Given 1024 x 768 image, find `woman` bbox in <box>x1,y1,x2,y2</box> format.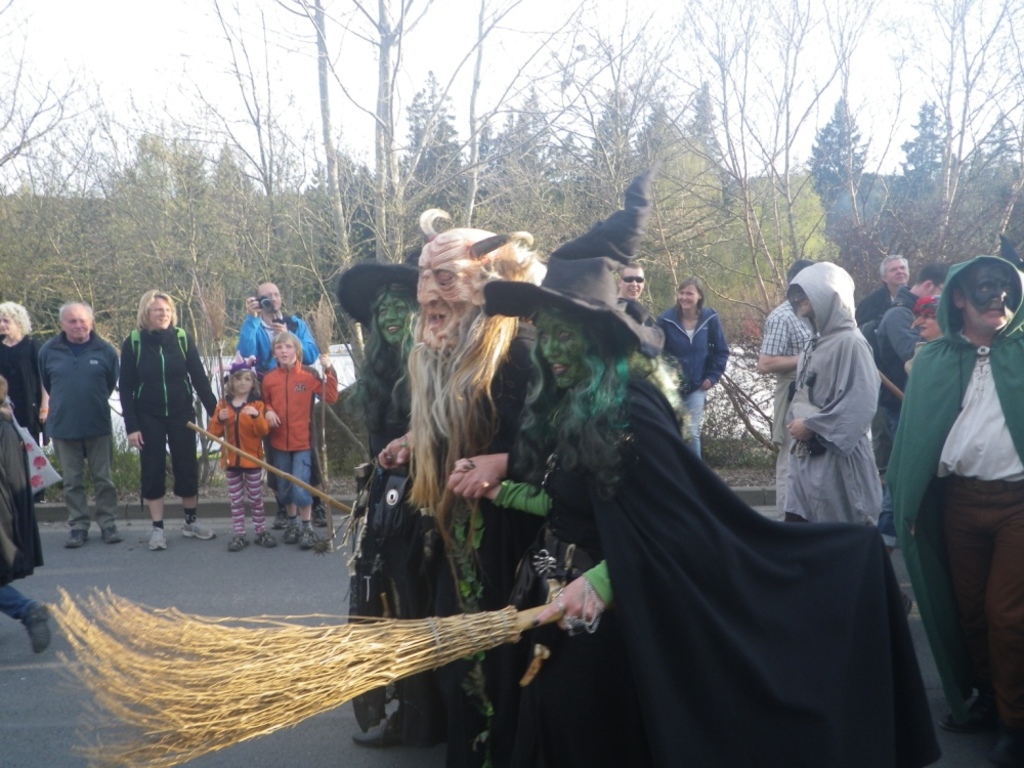
<box>333,237,481,751</box>.
